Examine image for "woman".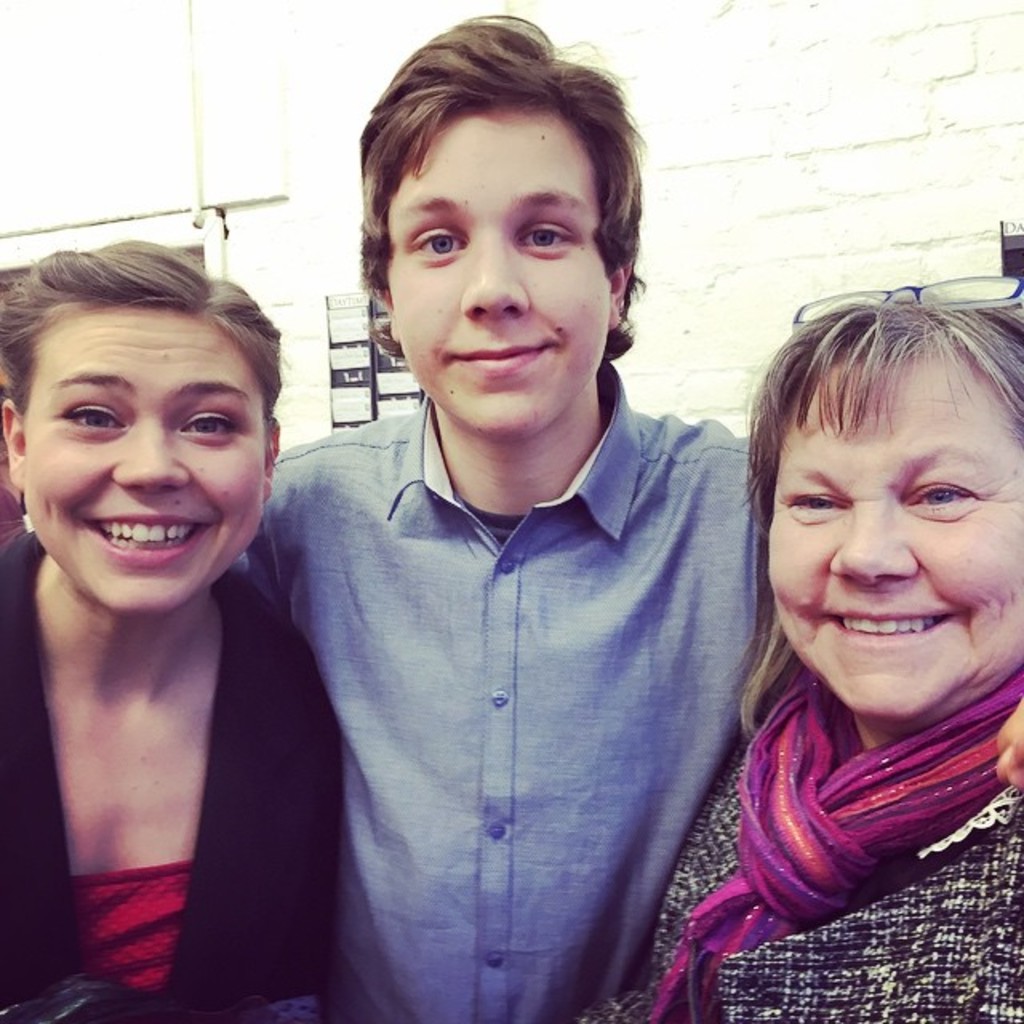
Examination result: Rect(0, 229, 363, 1022).
